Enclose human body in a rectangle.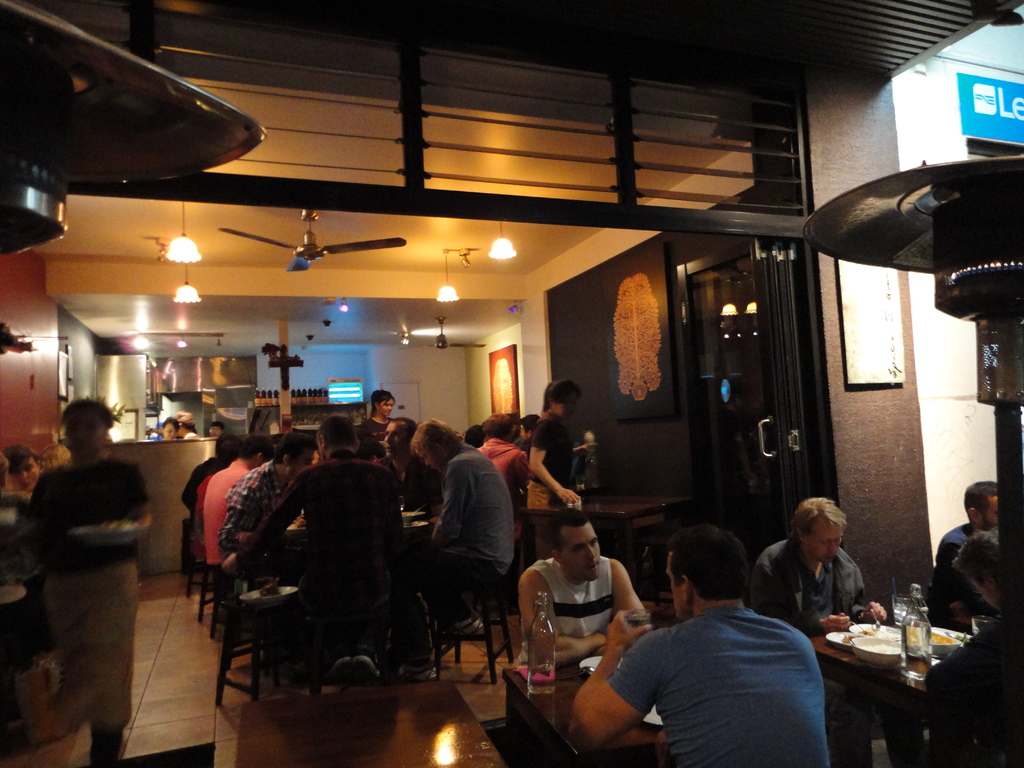
926, 523, 1001, 767.
